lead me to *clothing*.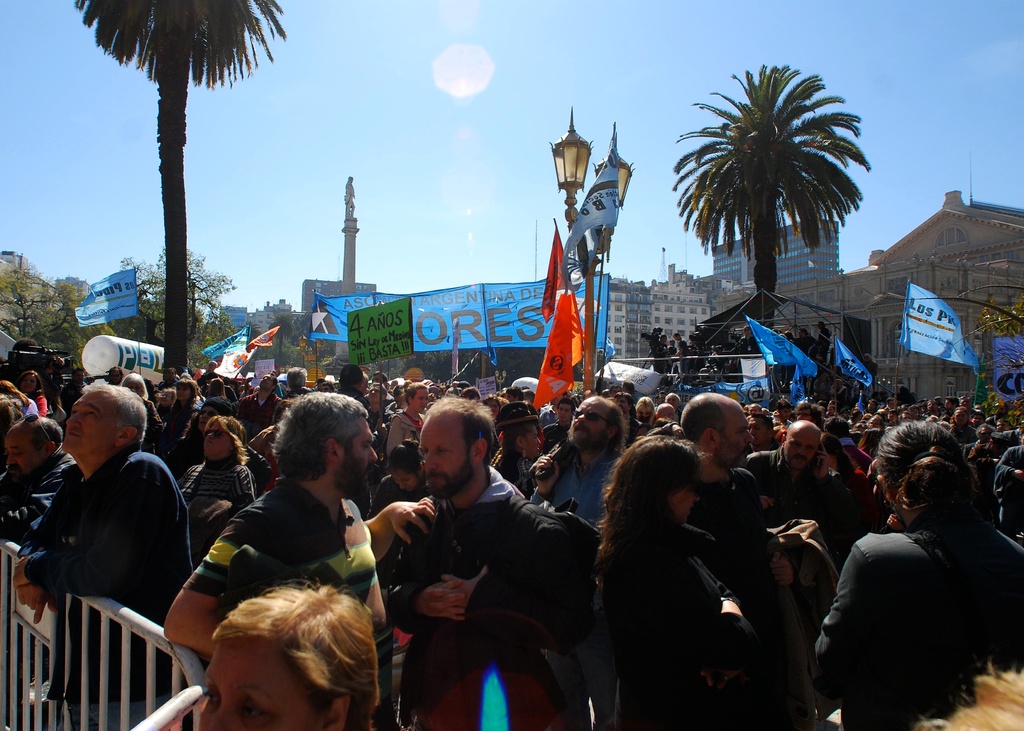
Lead to <bbox>237, 397, 288, 469</bbox>.
